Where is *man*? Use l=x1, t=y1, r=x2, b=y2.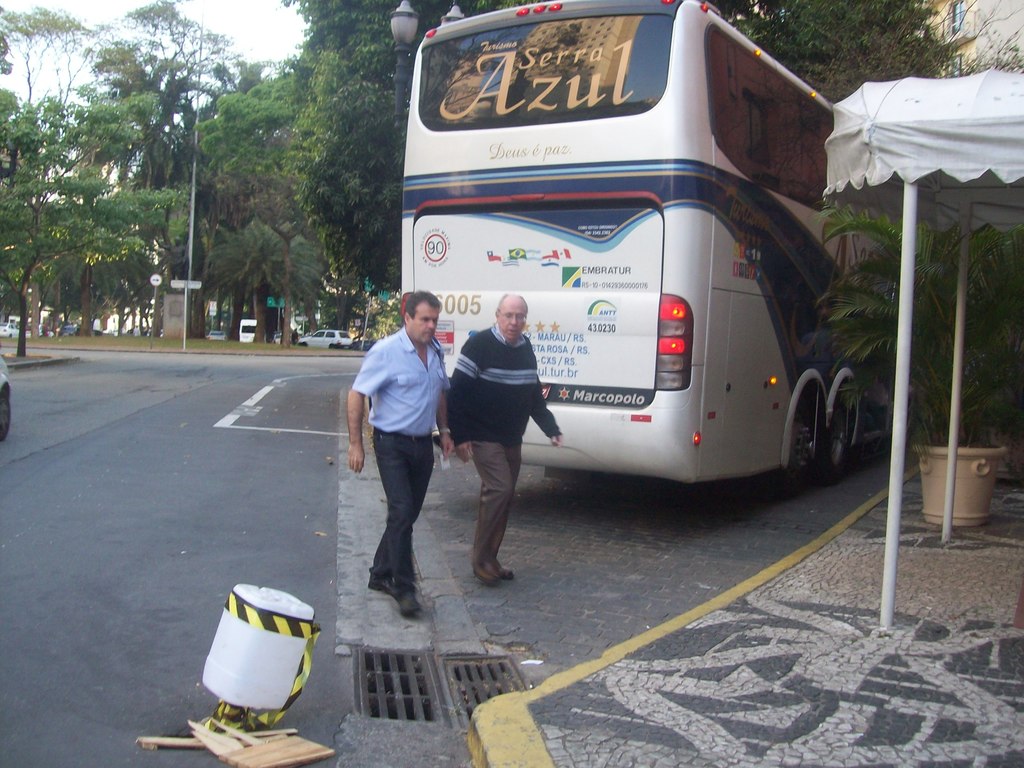
l=347, t=287, r=454, b=607.
